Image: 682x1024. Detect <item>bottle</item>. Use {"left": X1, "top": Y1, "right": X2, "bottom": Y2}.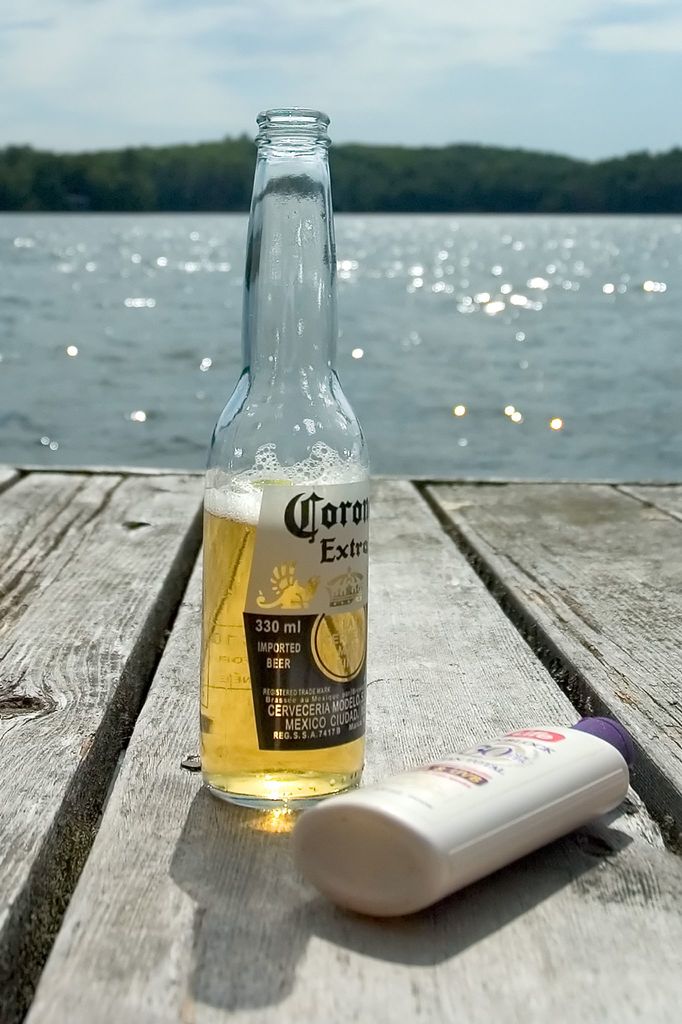
{"left": 204, "top": 108, "right": 367, "bottom": 811}.
